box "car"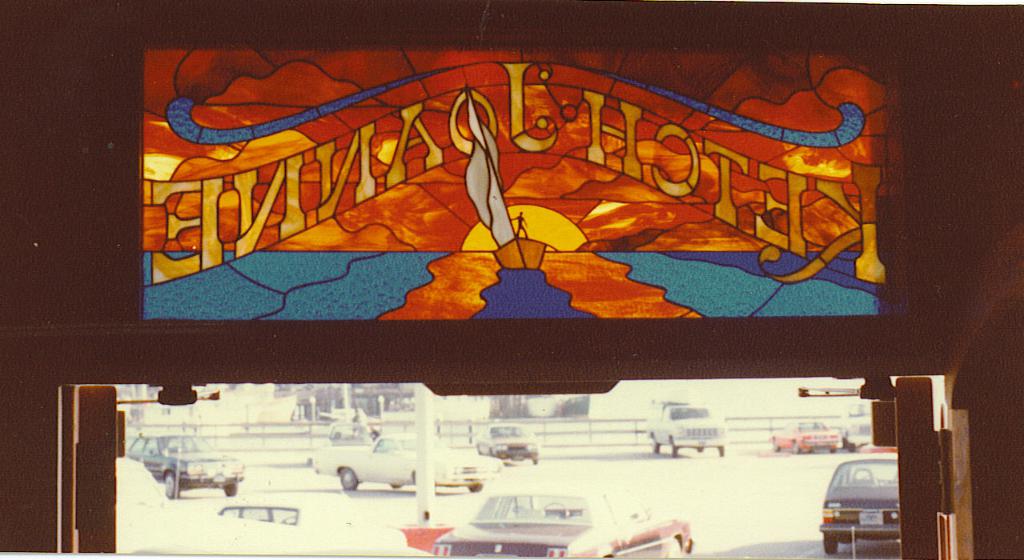
bbox(122, 427, 245, 496)
